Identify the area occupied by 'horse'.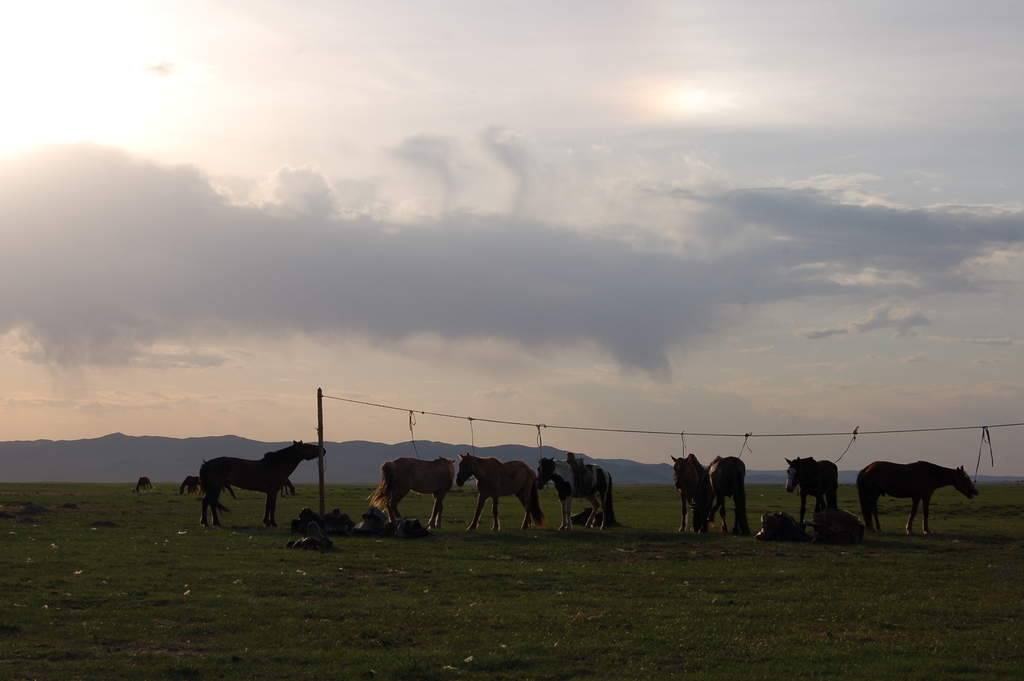
Area: 707, 455, 745, 534.
